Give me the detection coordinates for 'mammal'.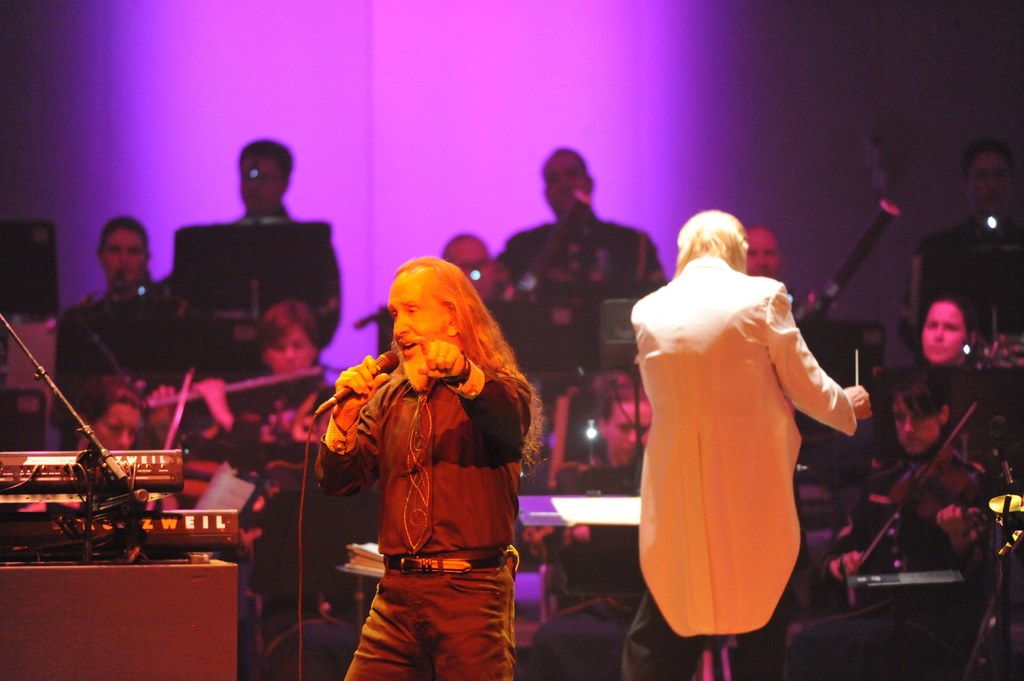
box(45, 212, 243, 461).
